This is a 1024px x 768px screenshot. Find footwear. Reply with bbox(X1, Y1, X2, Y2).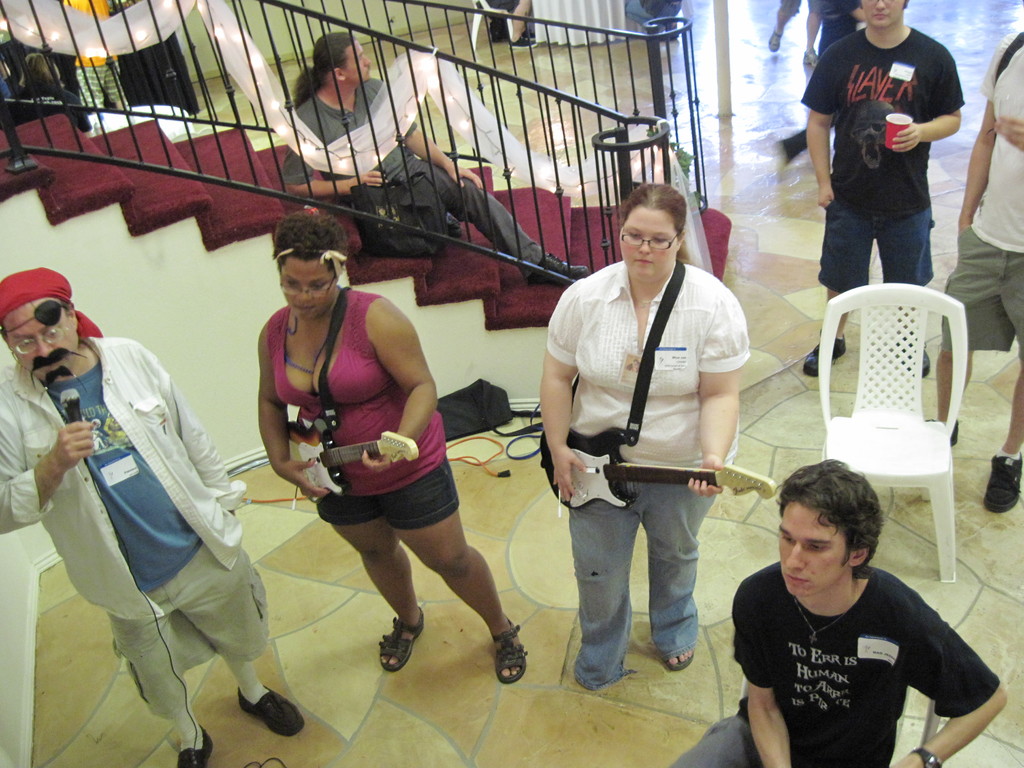
bbox(238, 682, 305, 739).
